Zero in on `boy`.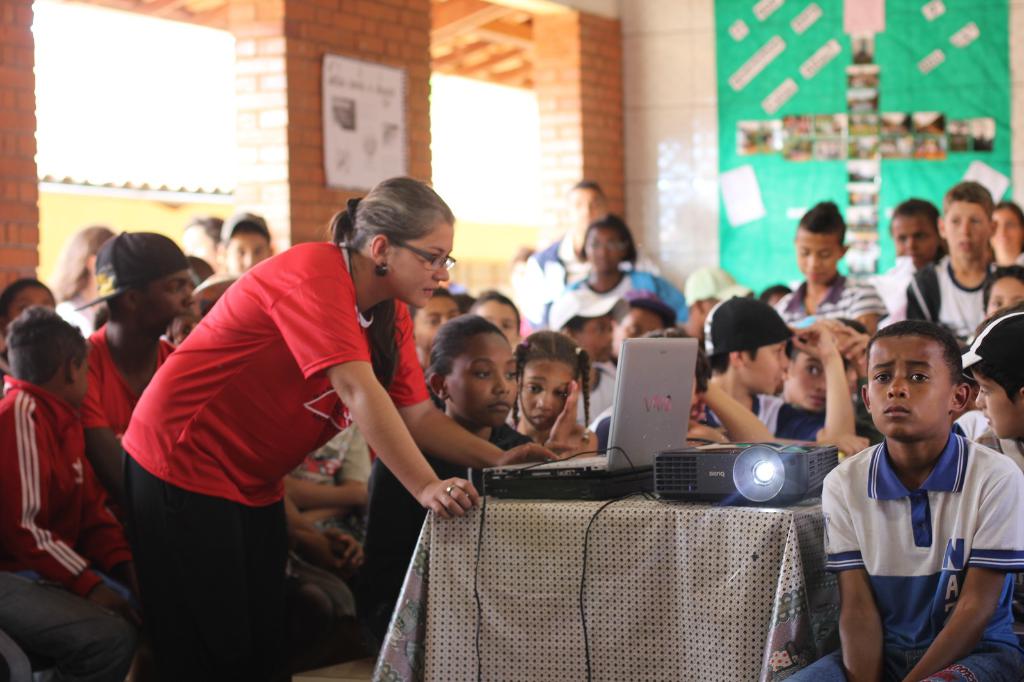
Zeroed in: left=531, top=180, right=614, bottom=296.
